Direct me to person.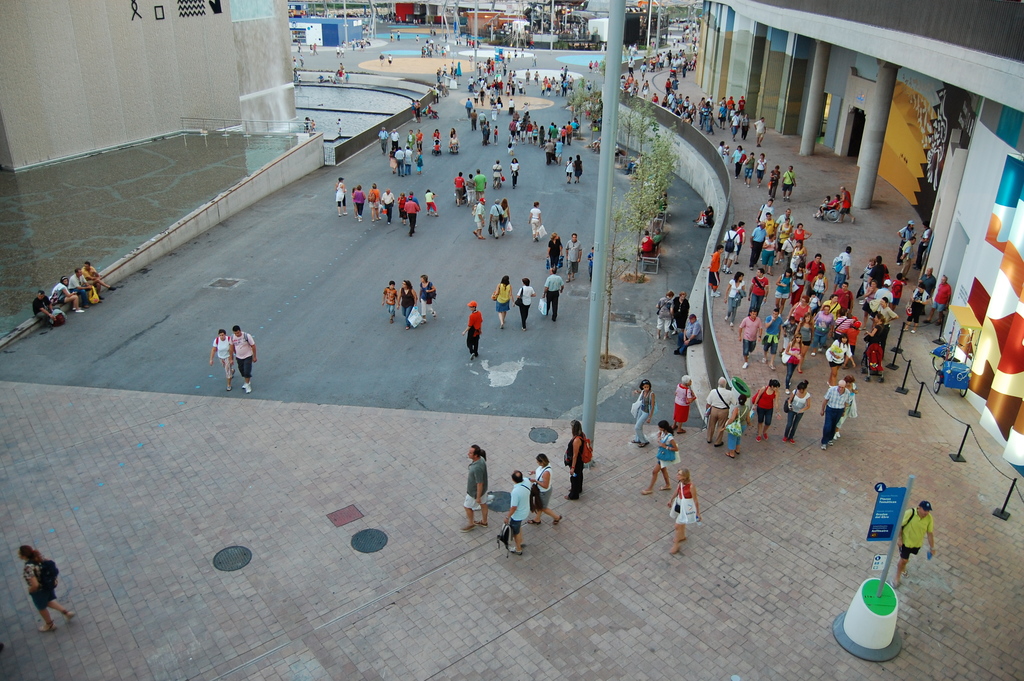
Direction: x1=34, y1=290, x2=60, y2=328.
